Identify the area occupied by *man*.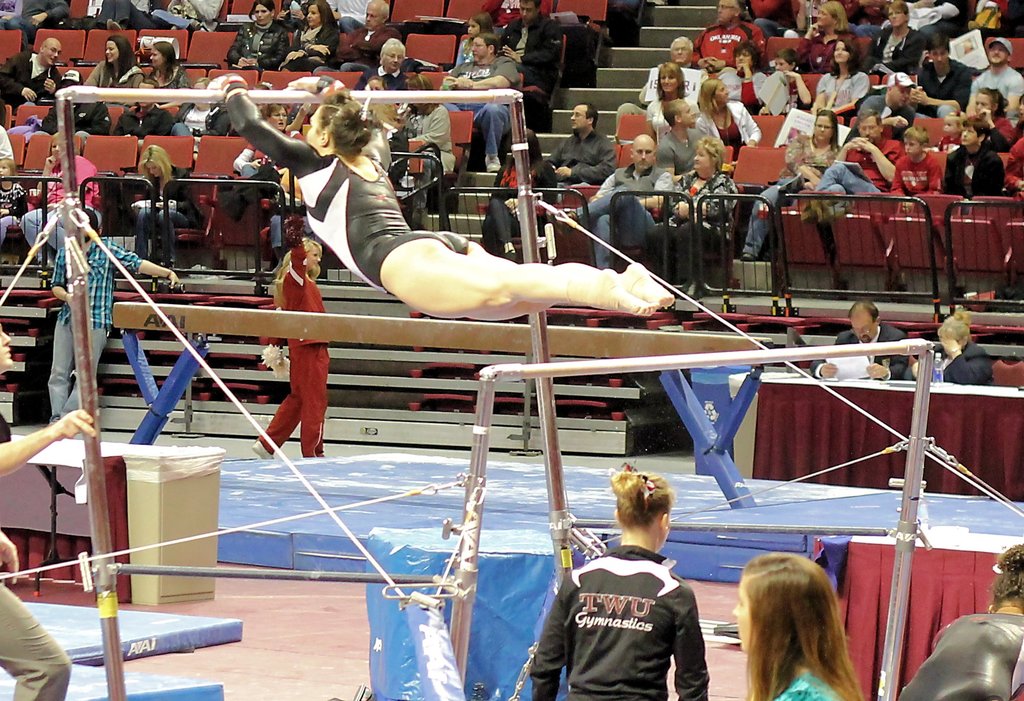
Area: 806, 298, 911, 378.
